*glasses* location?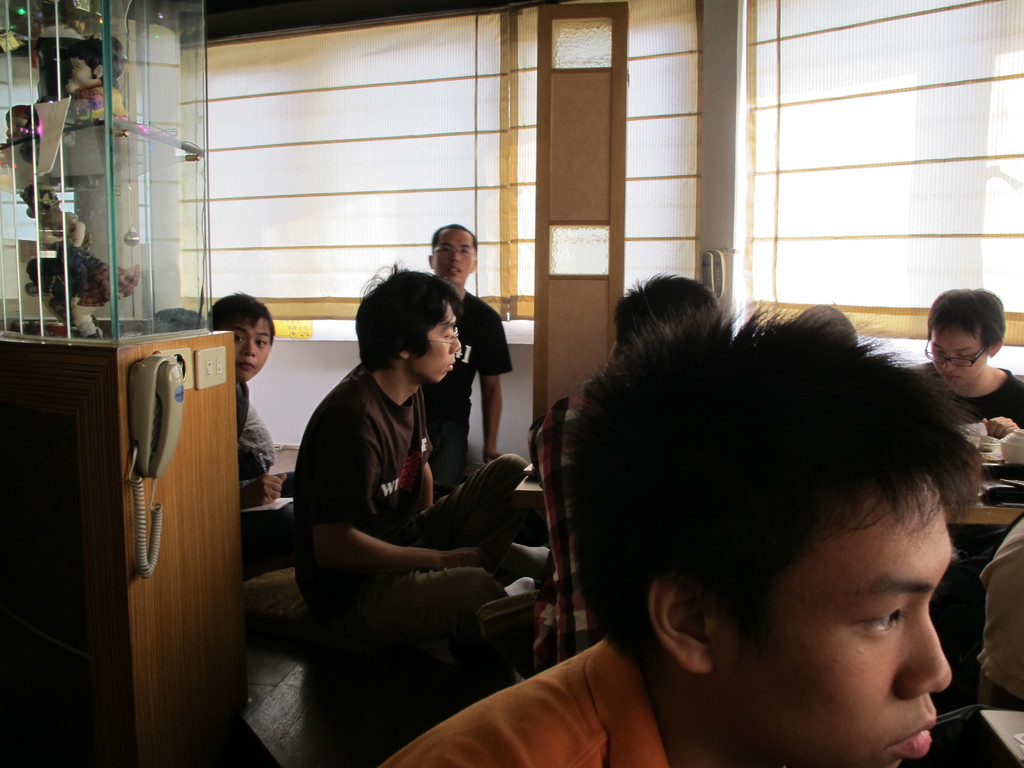
detection(428, 240, 483, 261)
